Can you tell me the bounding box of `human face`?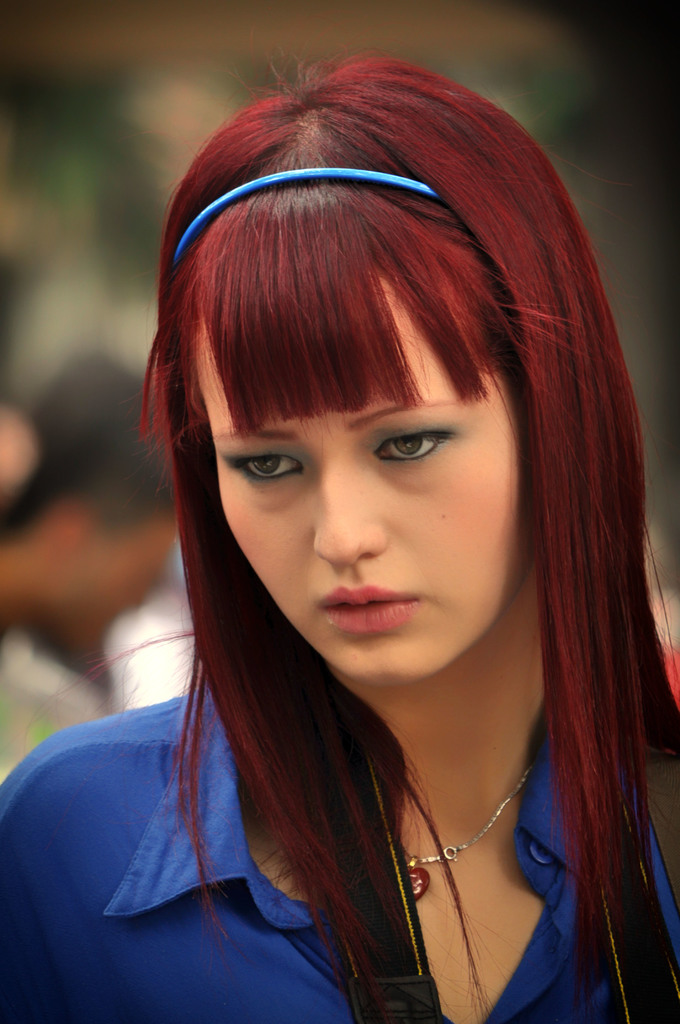
left=196, top=276, right=531, bottom=682.
